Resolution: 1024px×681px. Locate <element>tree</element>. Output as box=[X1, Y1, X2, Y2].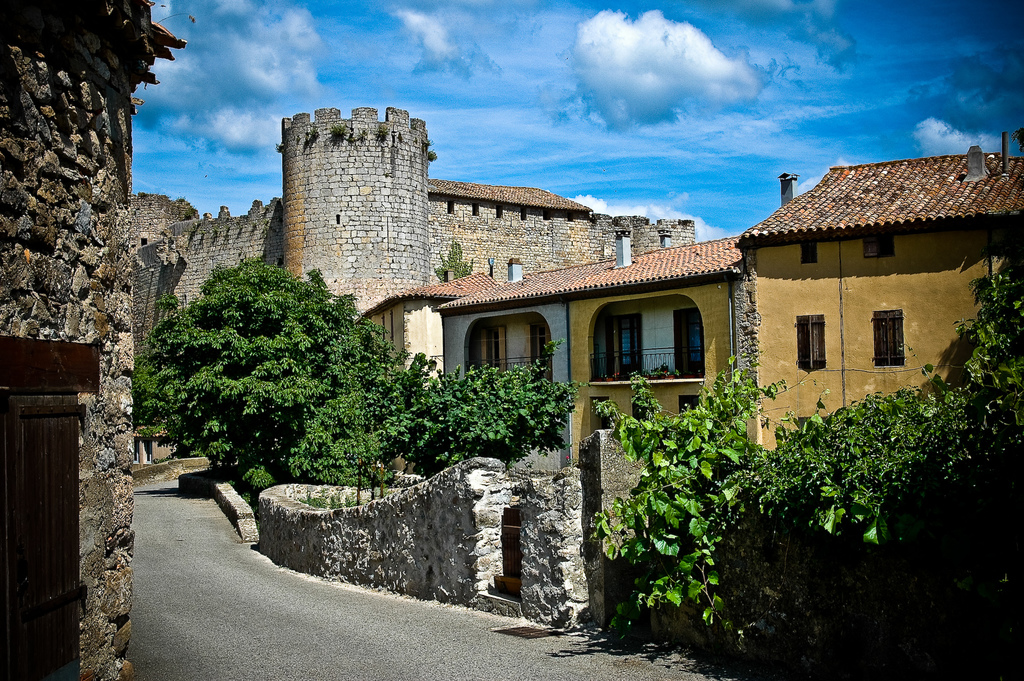
box=[112, 247, 420, 488].
